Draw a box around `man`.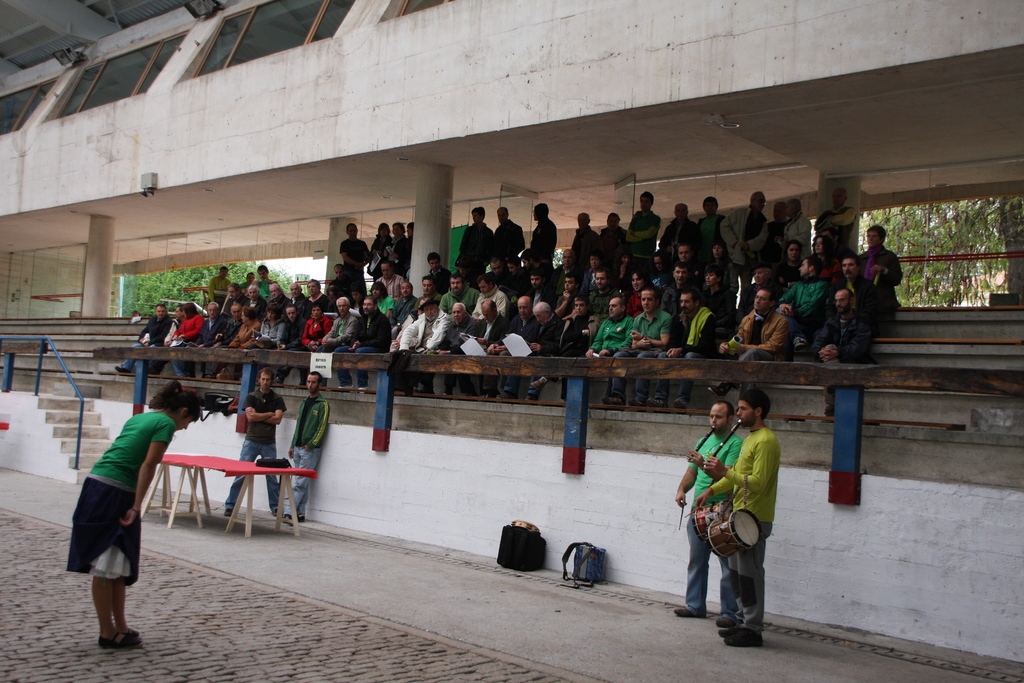
[x1=280, y1=368, x2=332, y2=522].
